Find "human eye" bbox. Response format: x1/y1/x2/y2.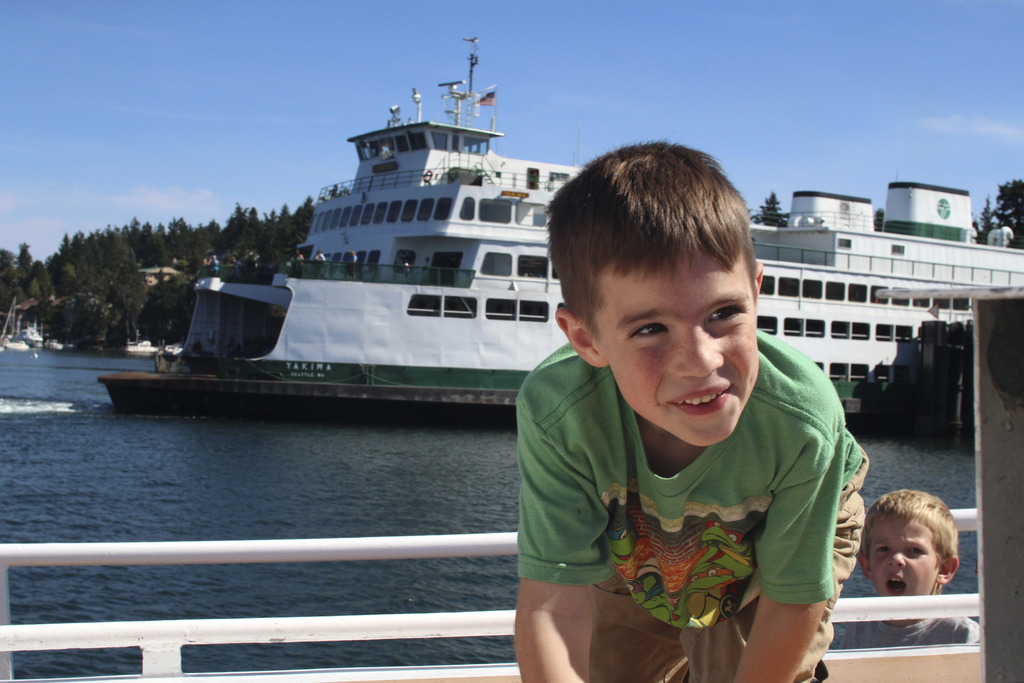
871/542/892/554.
